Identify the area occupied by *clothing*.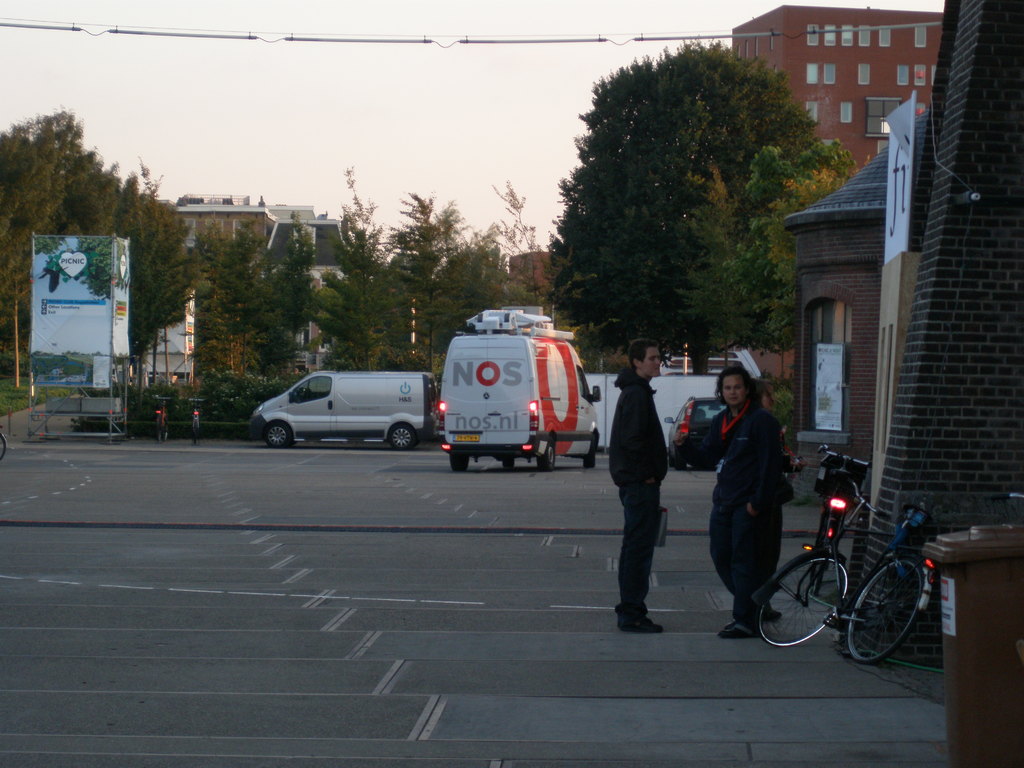
Area: <region>674, 395, 781, 625</region>.
